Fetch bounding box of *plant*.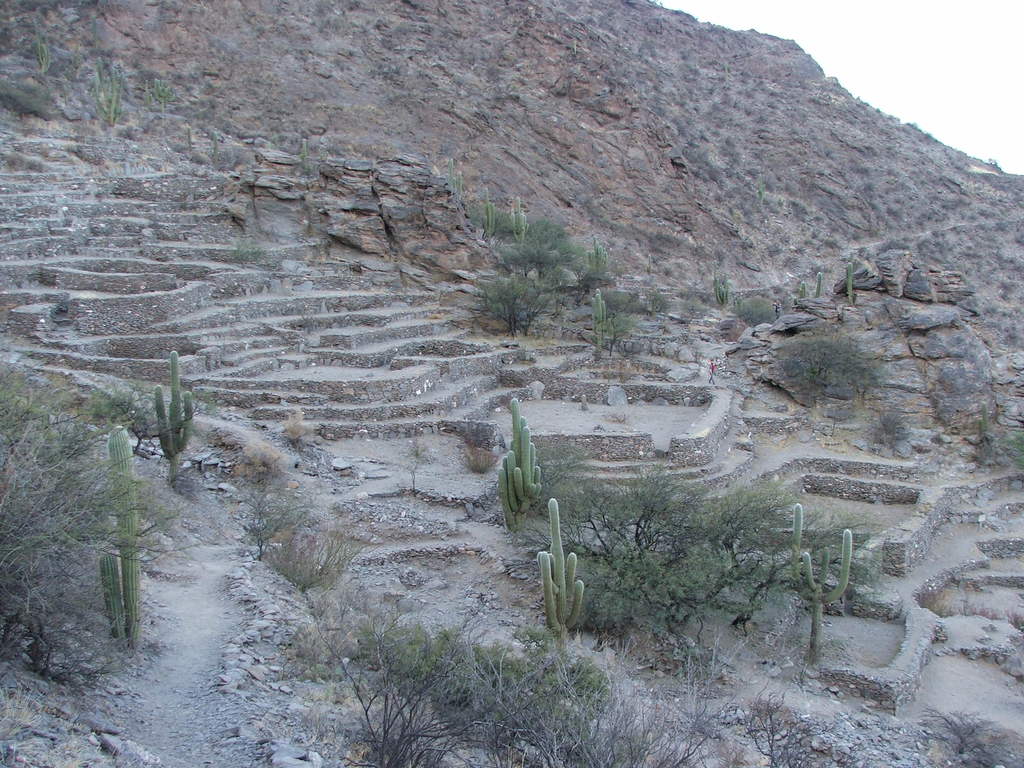
Bbox: <region>776, 323, 891, 396</region>.
